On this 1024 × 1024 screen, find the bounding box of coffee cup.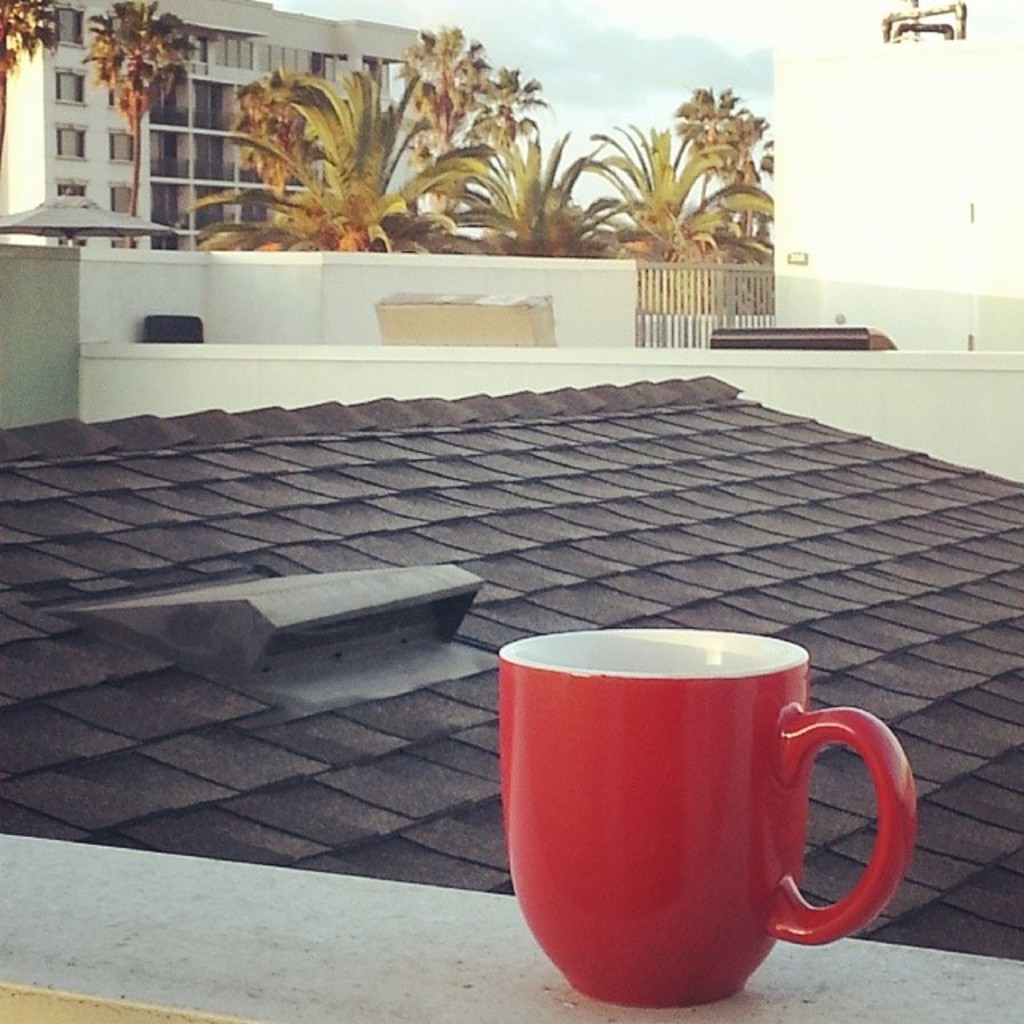
Bounding box: (494,621,914,1013).
